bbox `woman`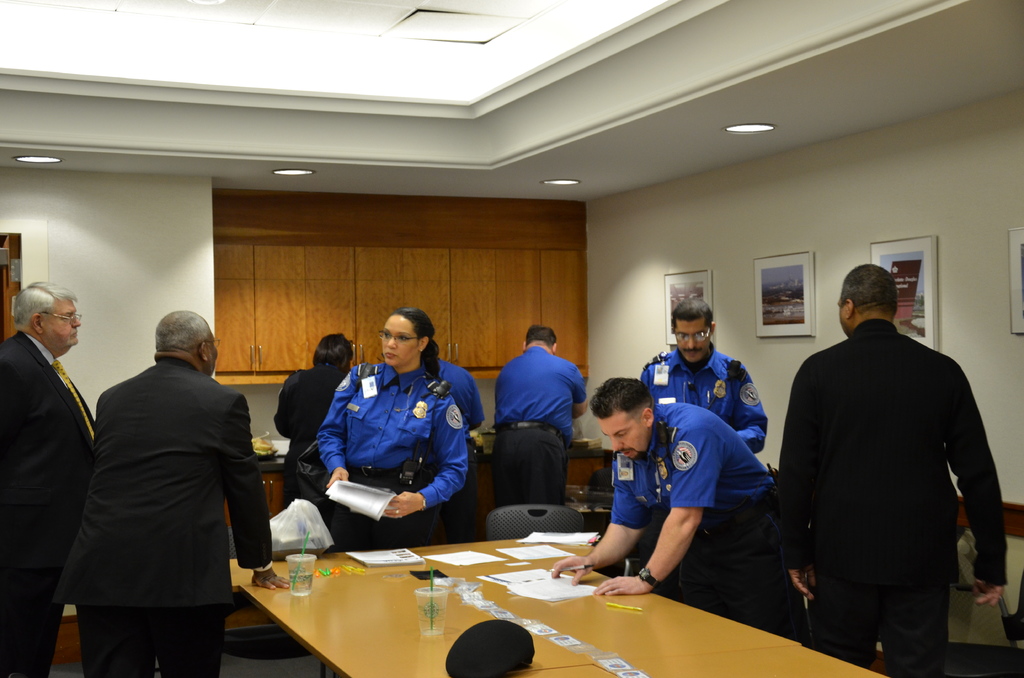
locate(271, 332, 351, 508)
